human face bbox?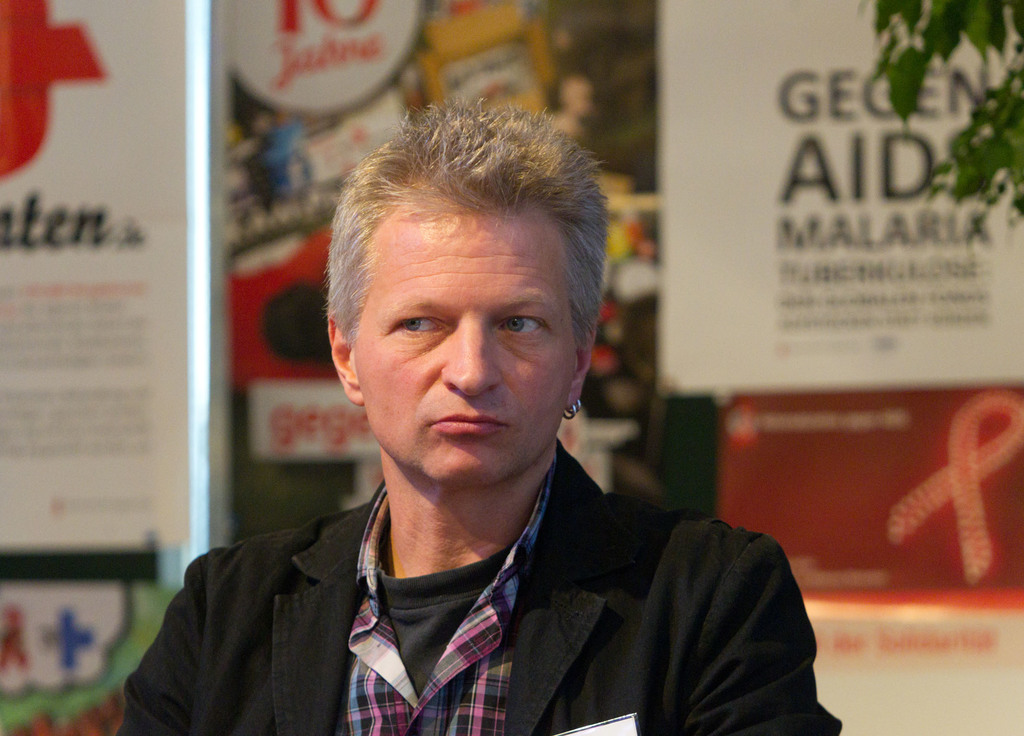
detection(355, 180, 578, 486)
